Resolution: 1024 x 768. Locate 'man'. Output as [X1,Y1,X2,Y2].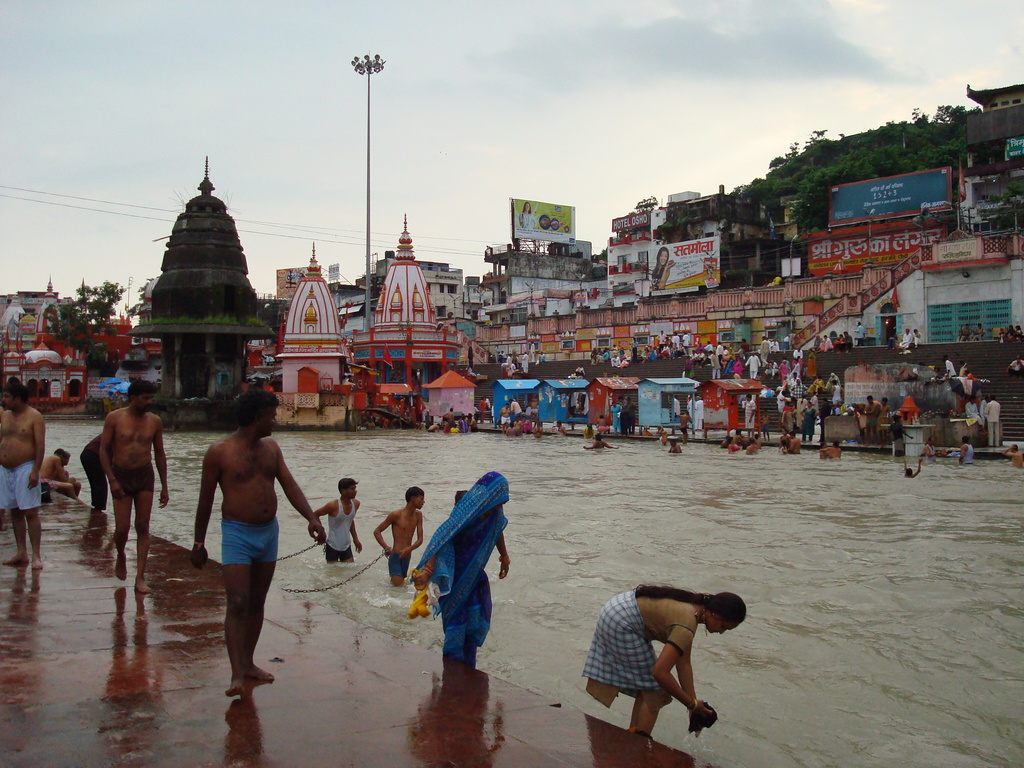
[763,337,765,364].
